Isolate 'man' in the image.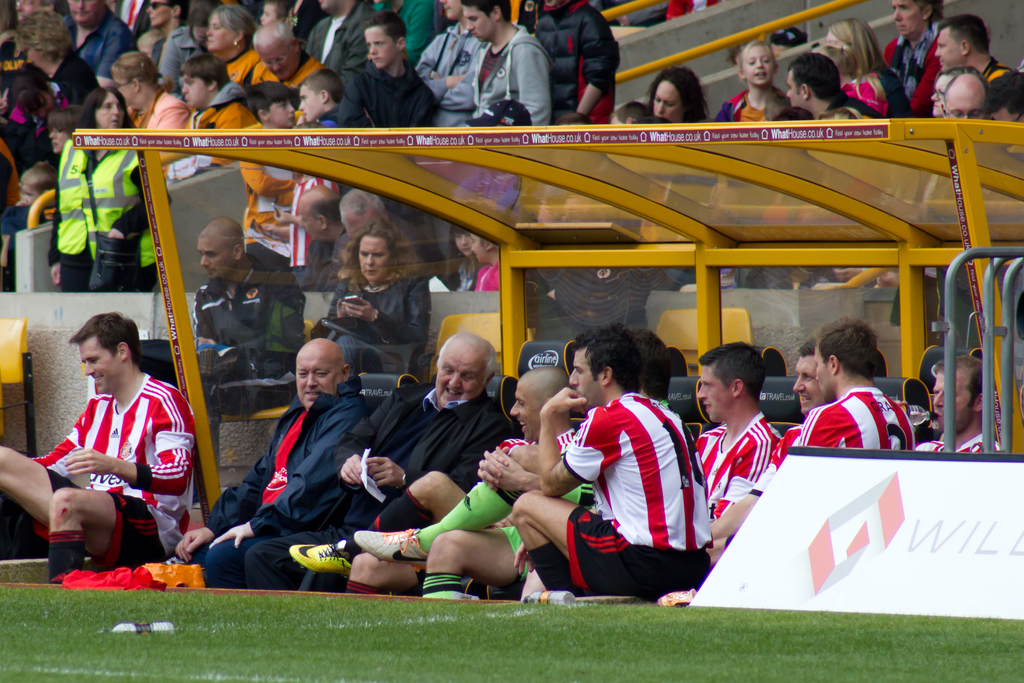
Isolated region: (456, 2, 552, 127).
